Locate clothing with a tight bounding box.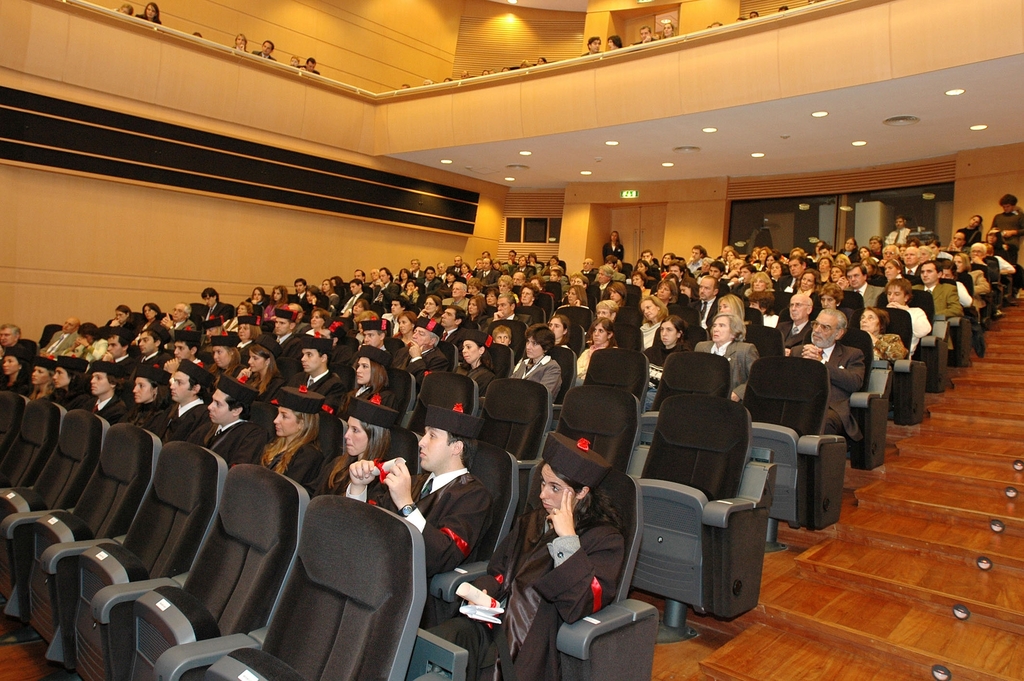
(598,241,623,262).
